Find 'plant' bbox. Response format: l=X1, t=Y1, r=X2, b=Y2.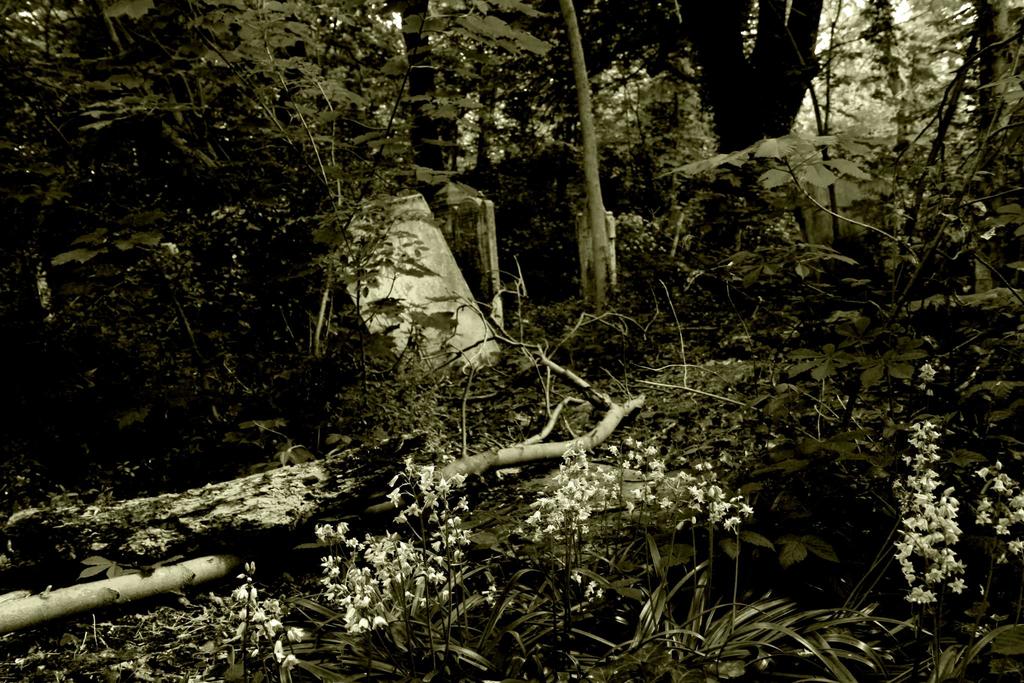
l=525, t=442, r=623, b=682.
